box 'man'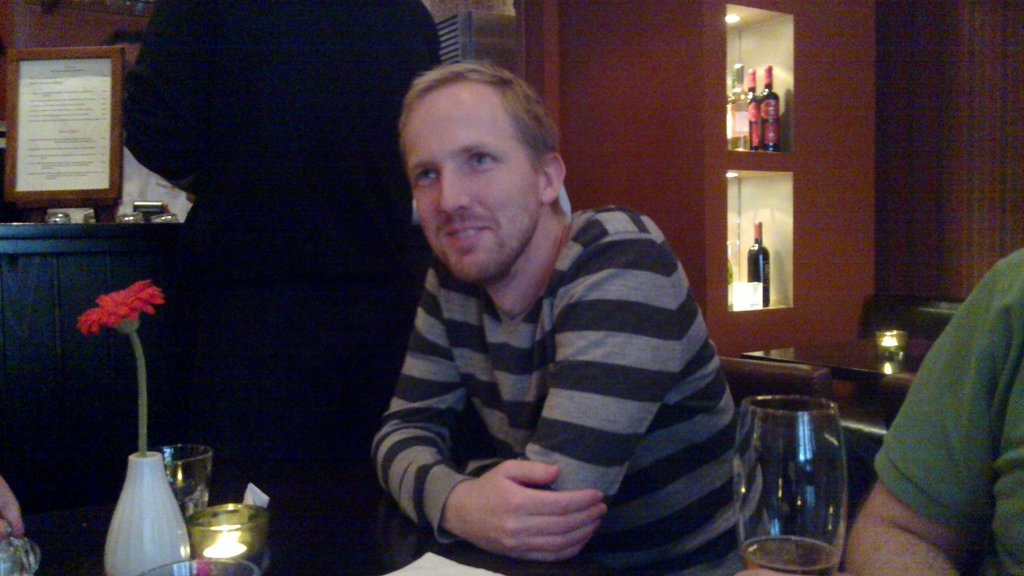
l=308, t=67, r=756, b=564
